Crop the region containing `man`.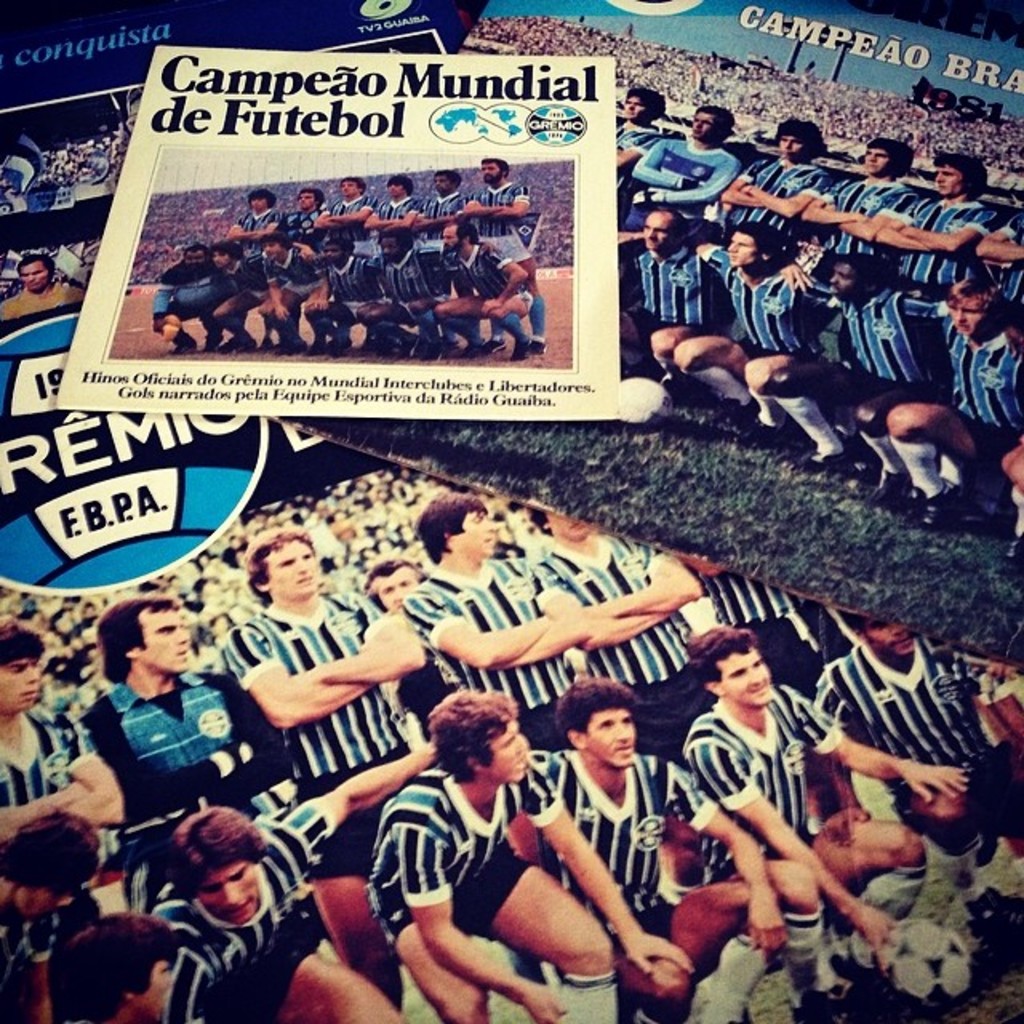
Crop region: detection(278, 186, 322, 237).
